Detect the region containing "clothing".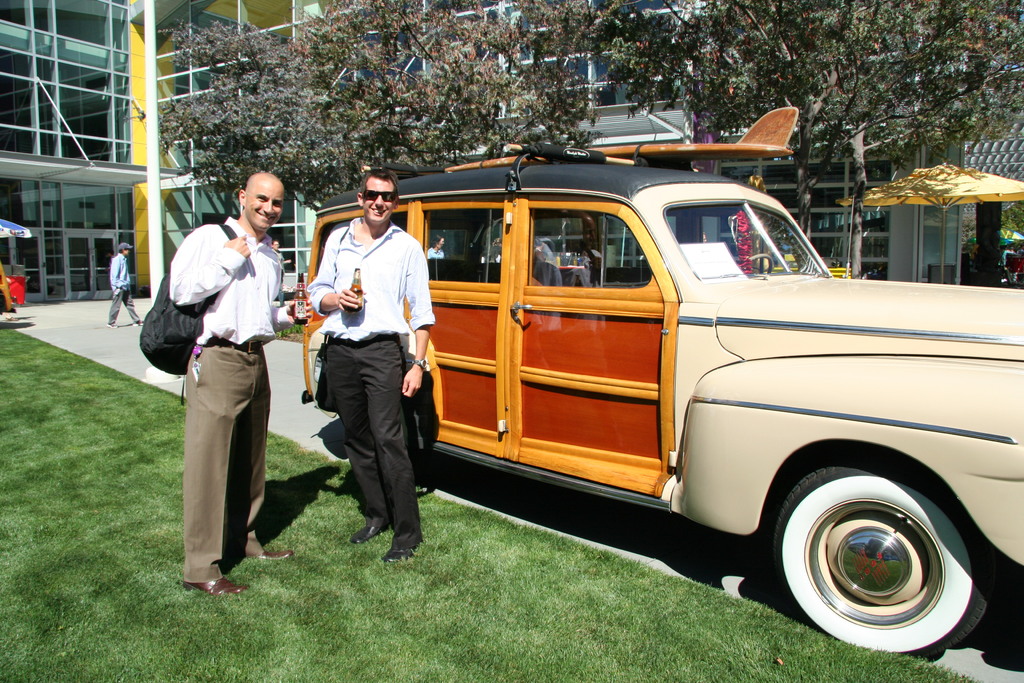
box=[109, 251, 141, 323].
